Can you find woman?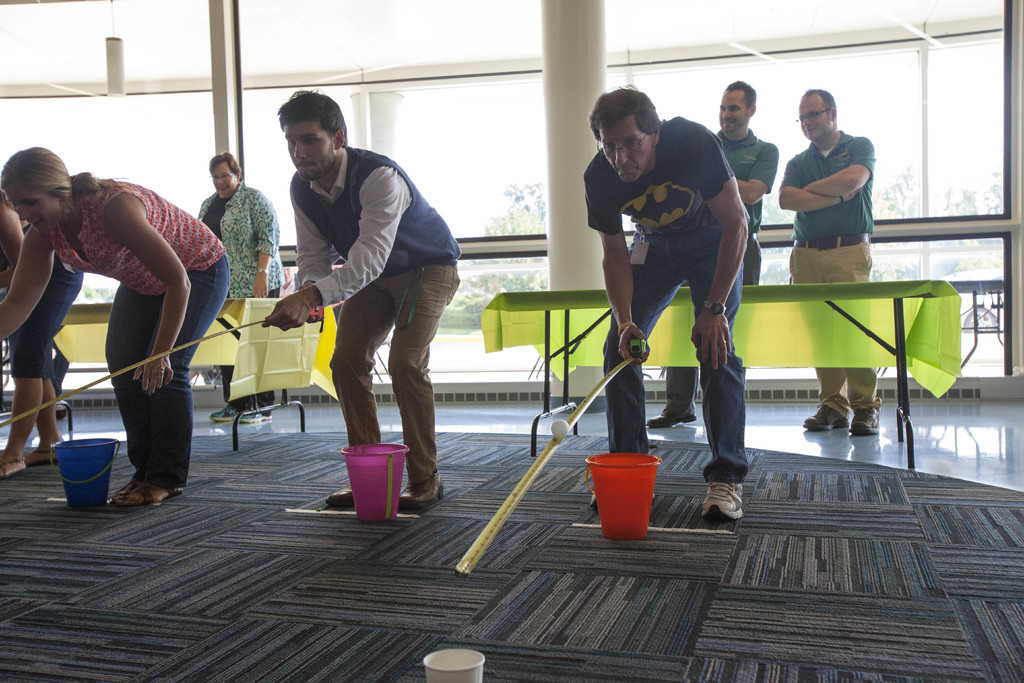
Yes, bounding box: 195 153 278 425.
